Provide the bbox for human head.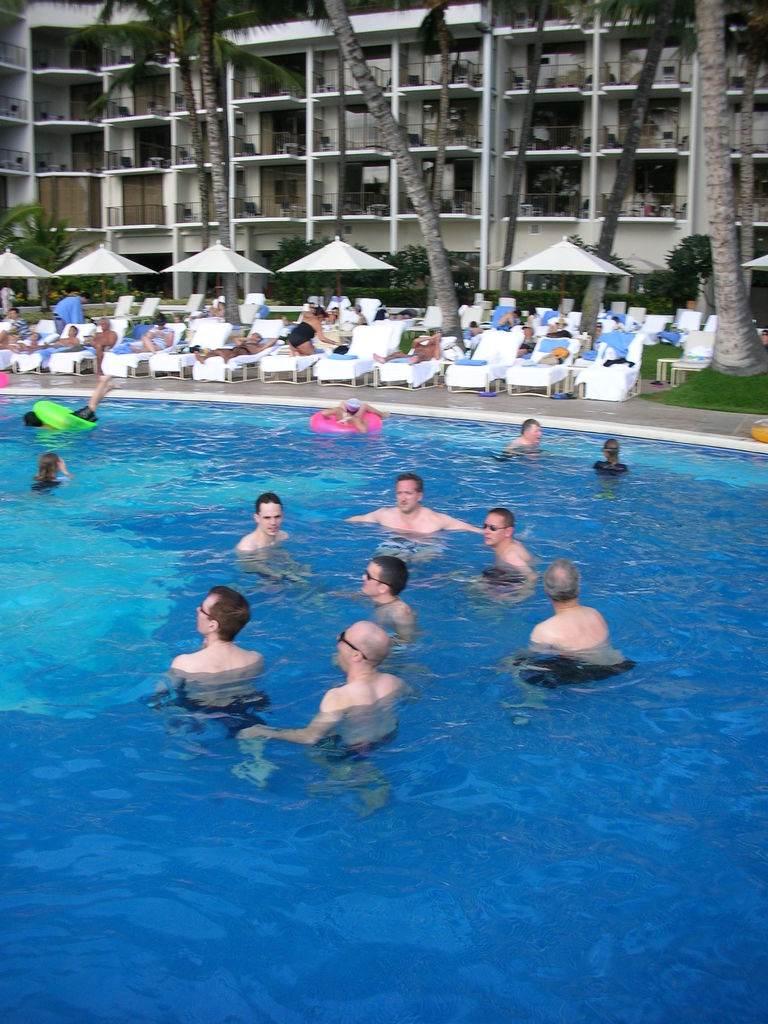
box=[392, 479, 427, 512].
